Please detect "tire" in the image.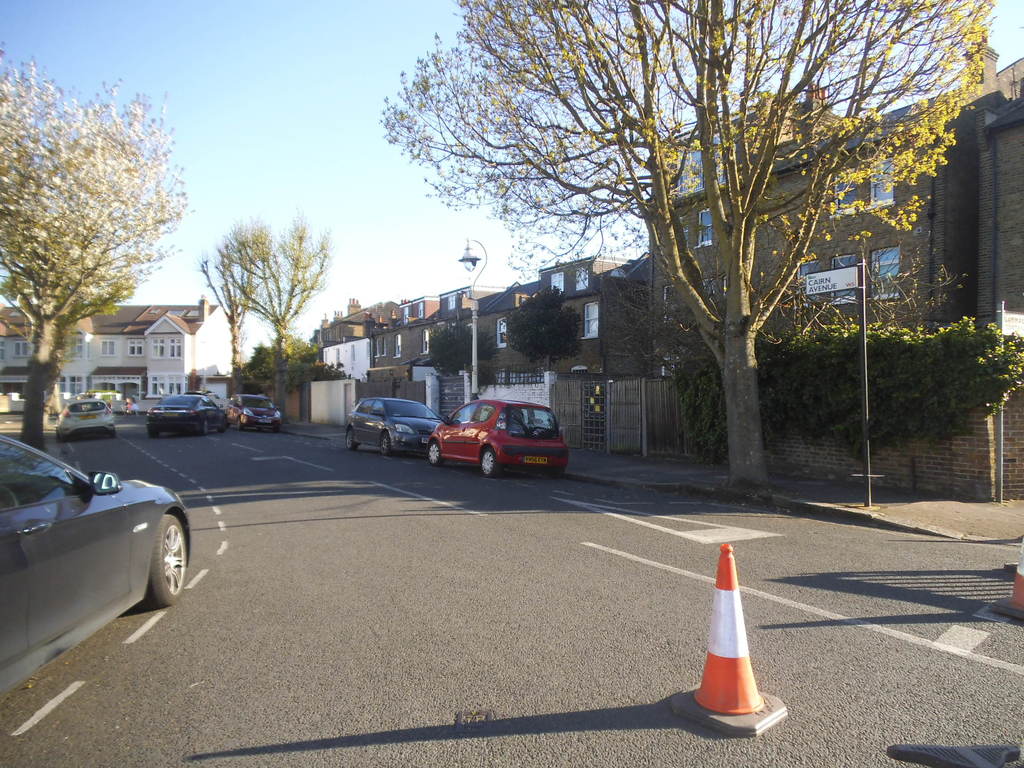
x1=380 y1=431 x2=391 y2=455.
